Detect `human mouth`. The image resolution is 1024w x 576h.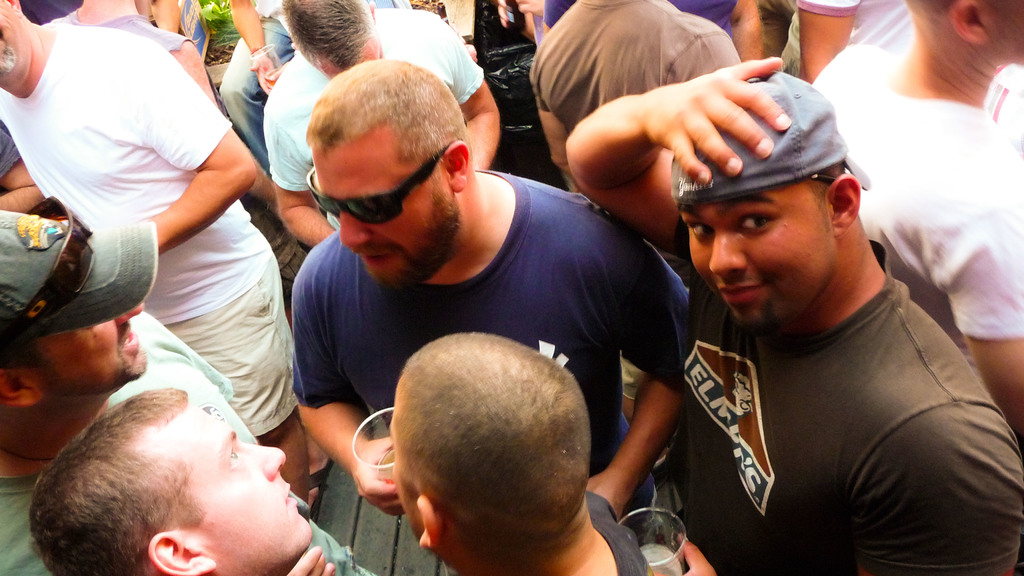
[x1=716, y1=280, x2=765, y2=304].
